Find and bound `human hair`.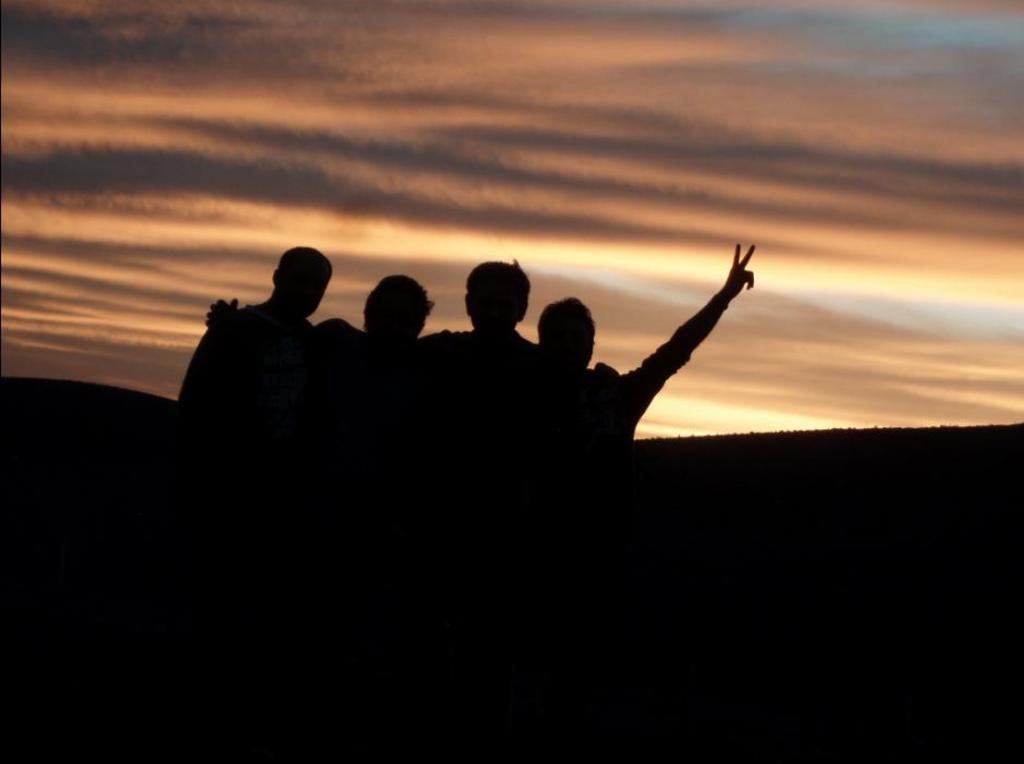
Bound: <box>467,263,529,342</box>.
